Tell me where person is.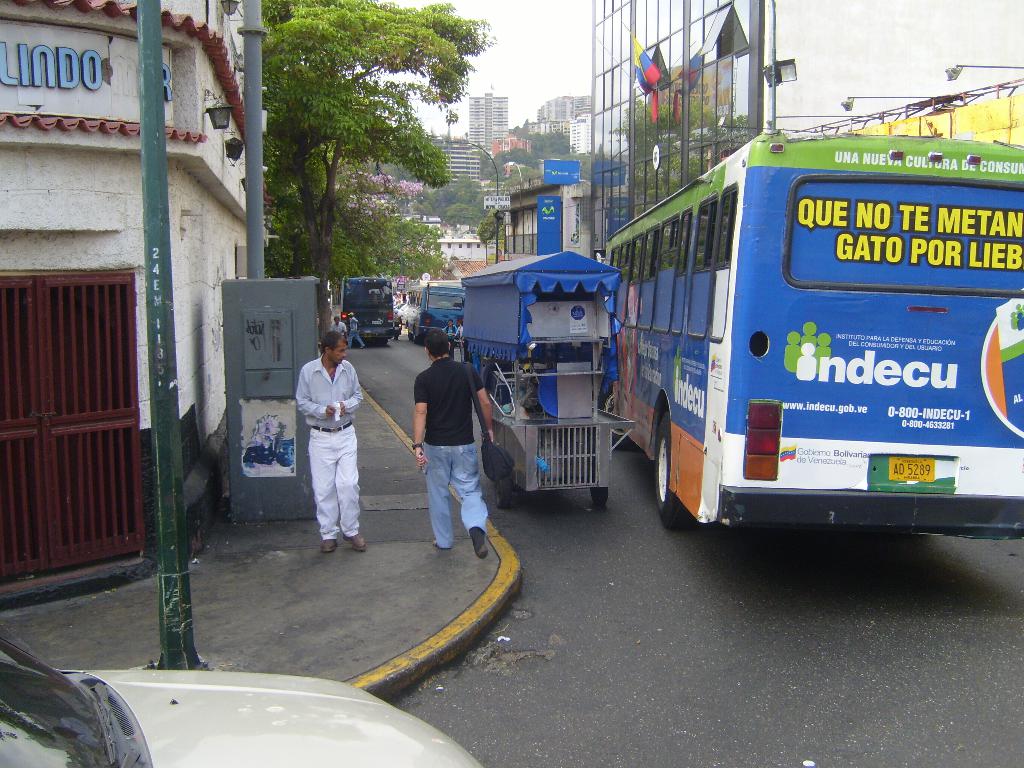
person is at rect(286, 319, 365, 559).
